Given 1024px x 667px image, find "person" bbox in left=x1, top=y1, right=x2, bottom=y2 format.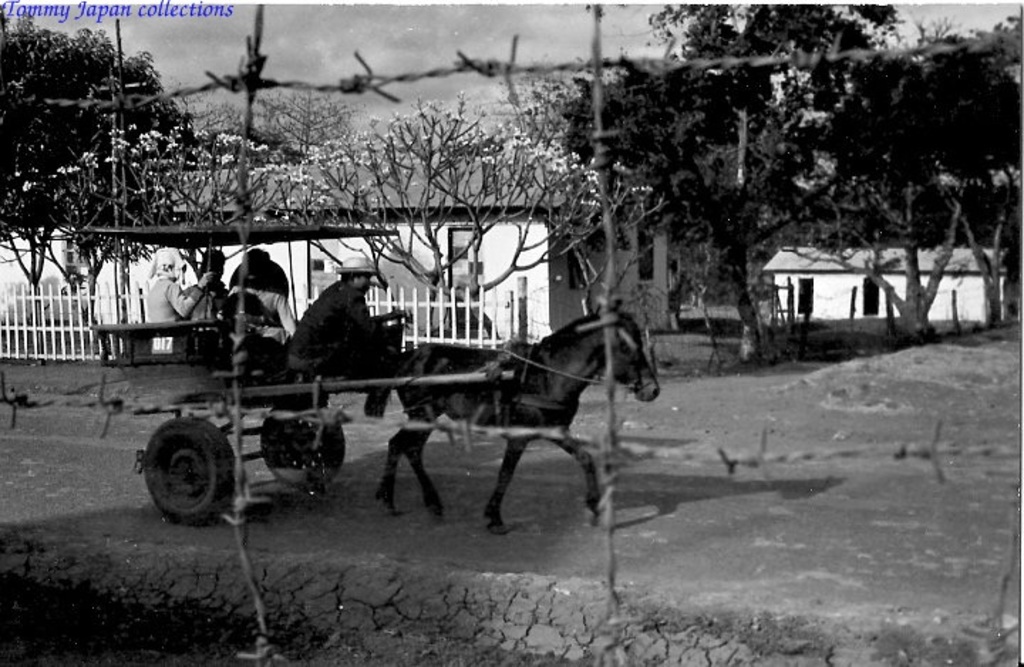
left=274, top=253, right=407, bottom=429.
